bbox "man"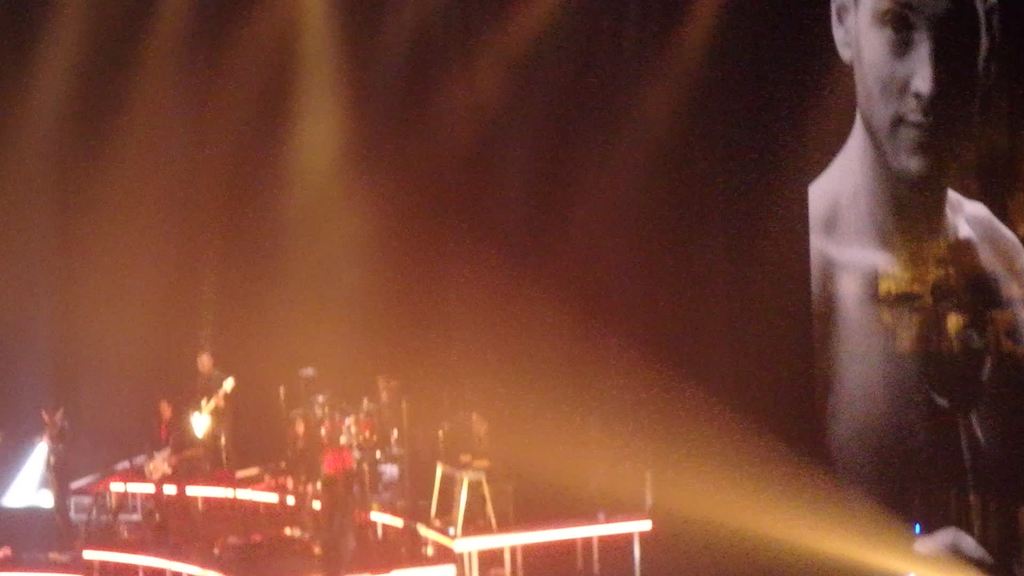
799 0 1023 575
